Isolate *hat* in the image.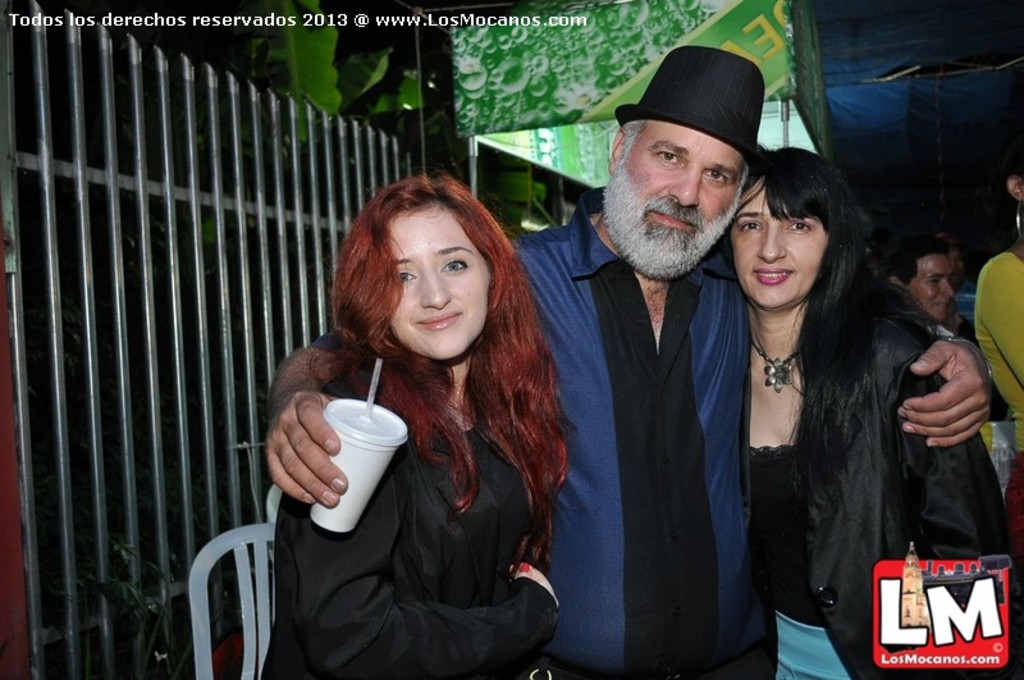
Isolated region: bbox(612, 45, 765, 173).
